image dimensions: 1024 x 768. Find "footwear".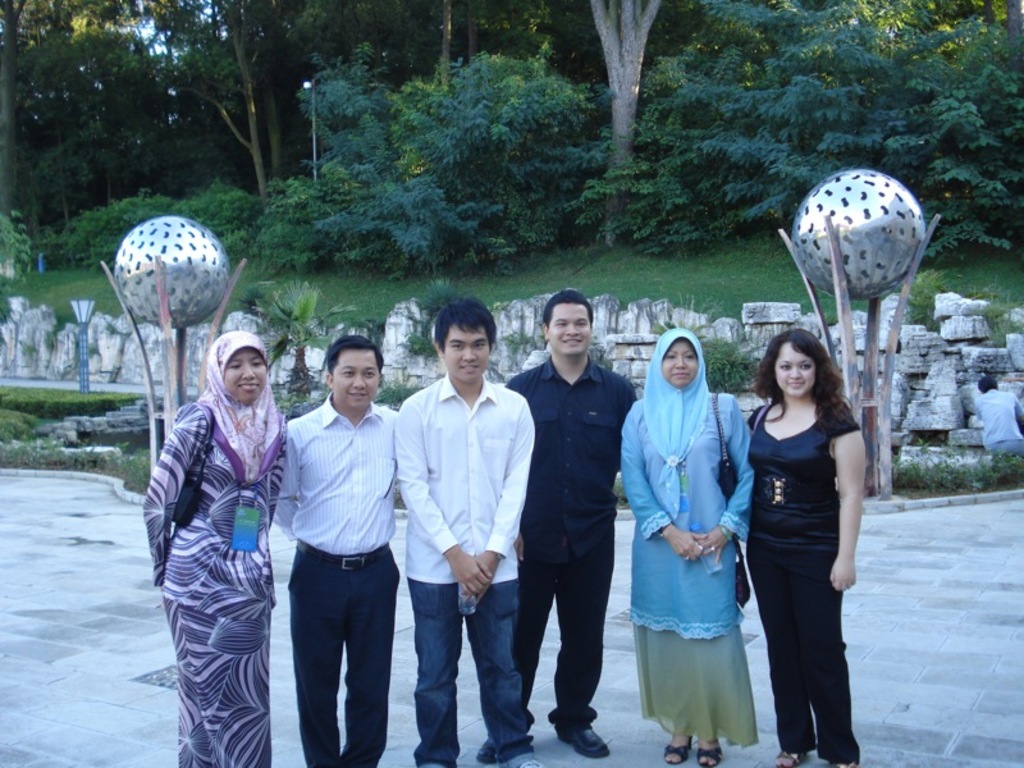
Rect(694, 741, 722, 767).
